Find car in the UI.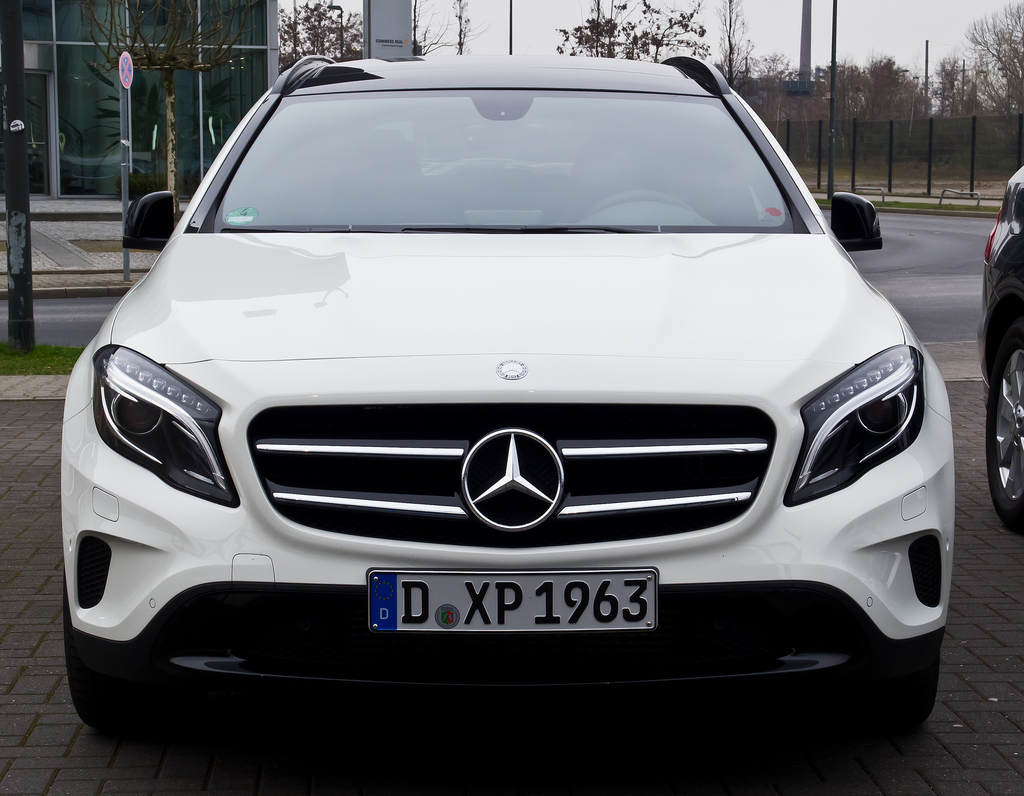
UI element at {"left": 68, "top": 55, "right": 961, "bottom": 737}.
